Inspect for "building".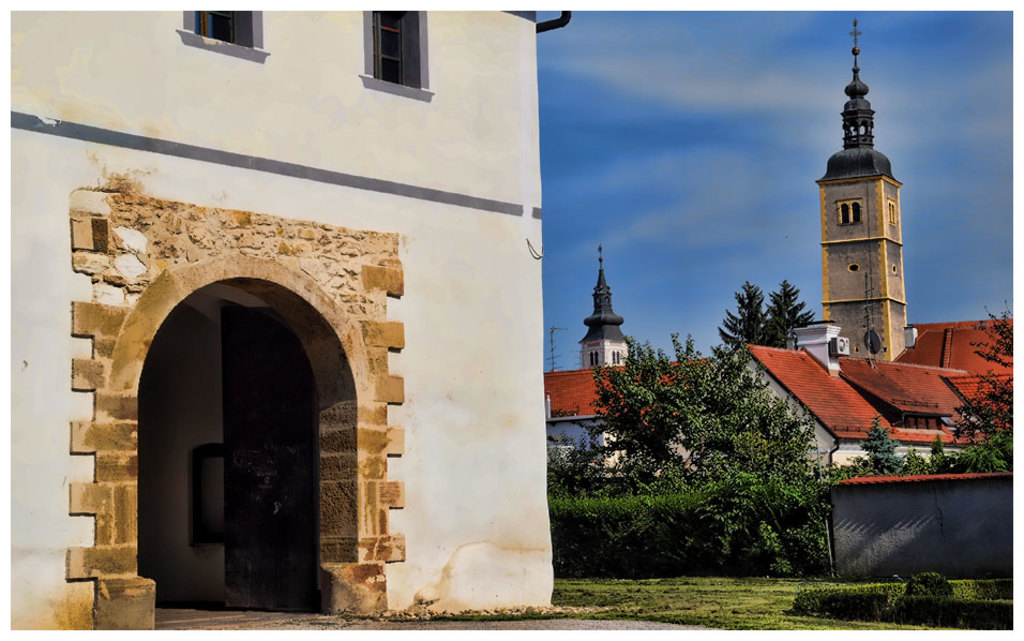
Inspection: <region>11, 3, 547, 626</region>.
